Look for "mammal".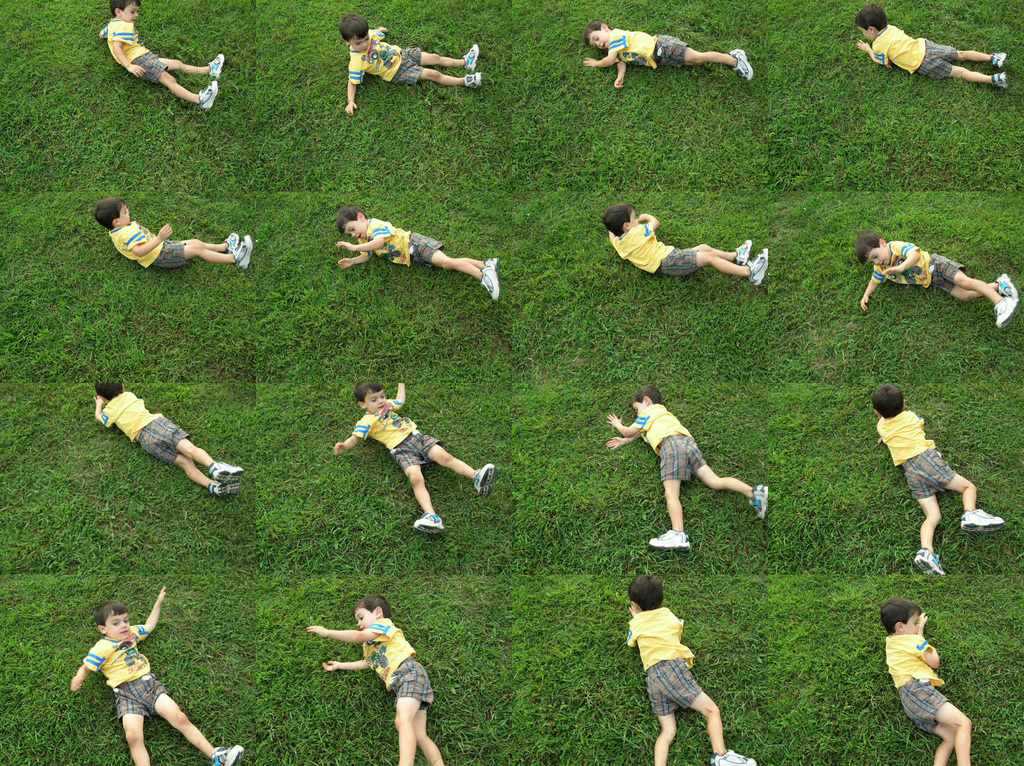
Found: pyautogui.locateOnScreen(305, 591, 436, 765).
